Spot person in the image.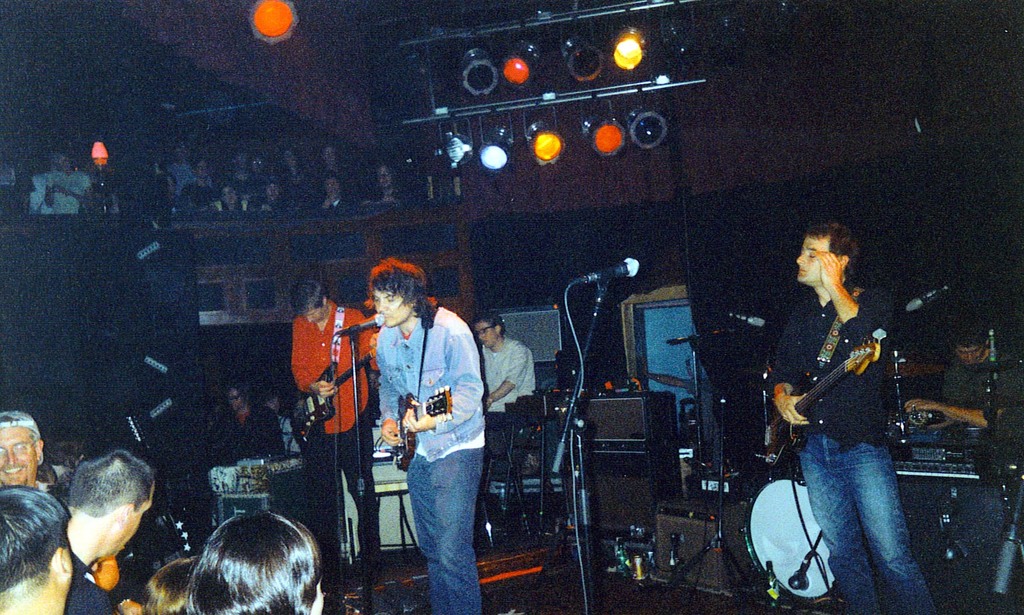
person found at 0 406 76 498.
